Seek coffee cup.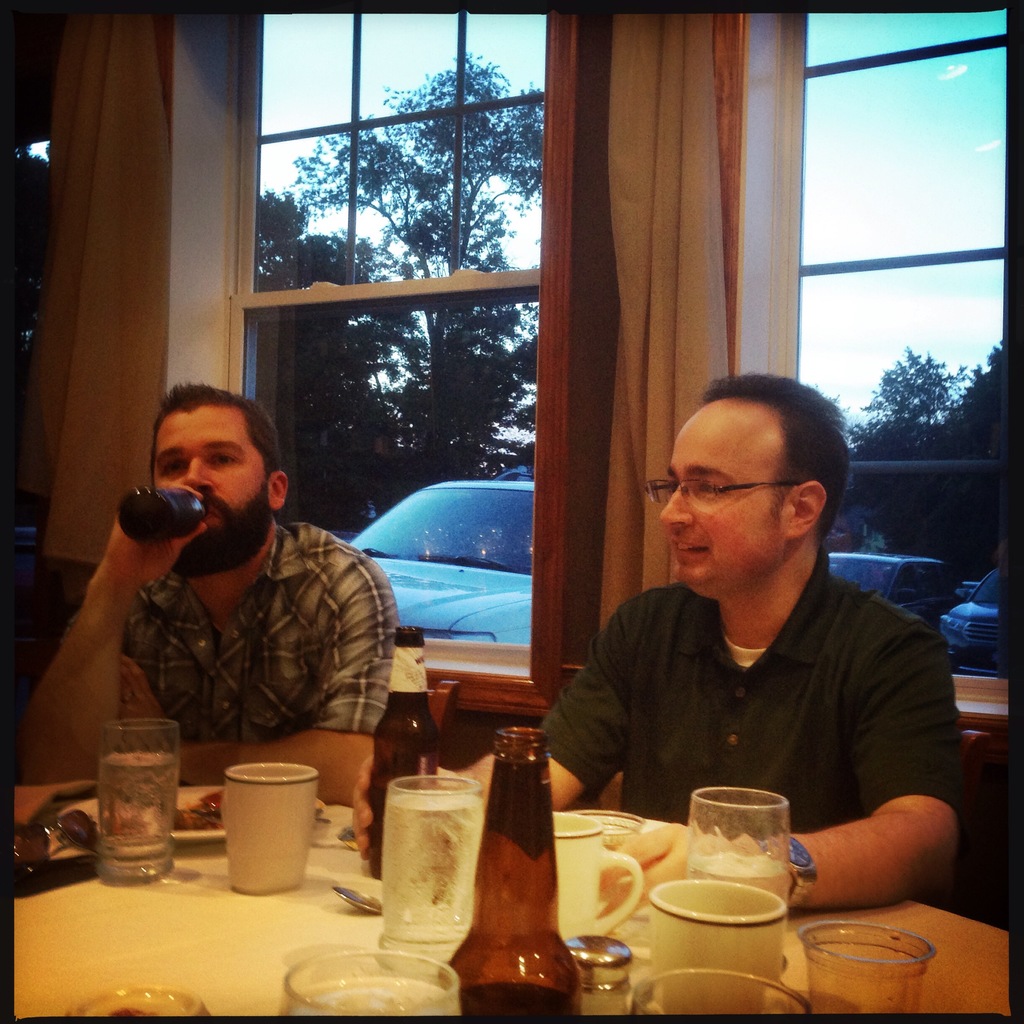
bbox=[557, 812, 641, 938].
